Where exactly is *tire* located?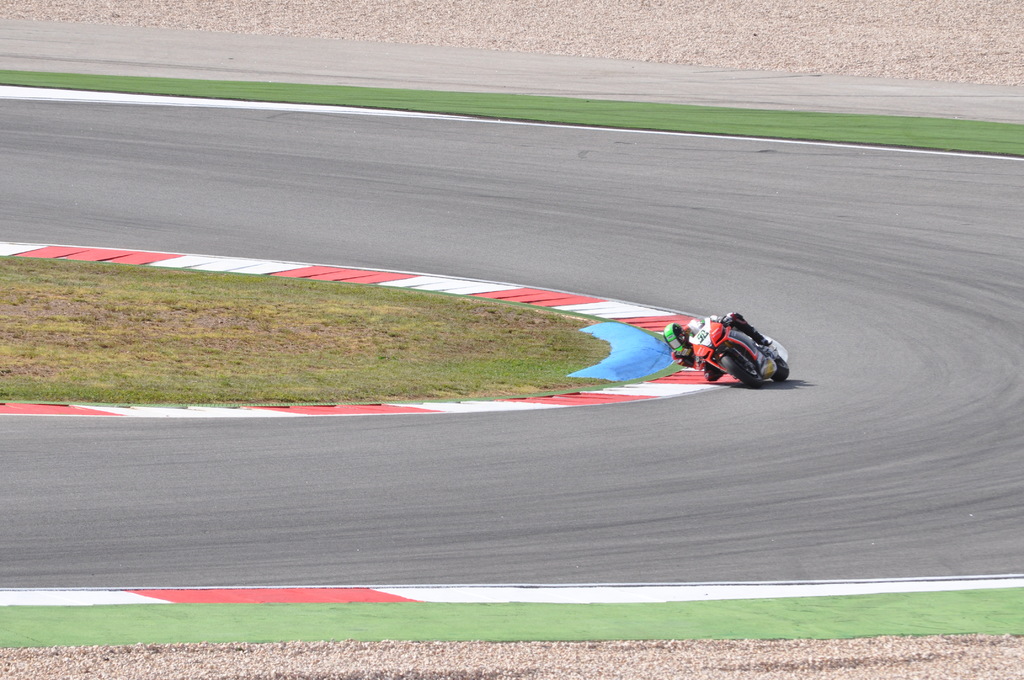
Its bounding box is BBox(768, 350, 793, 382).
